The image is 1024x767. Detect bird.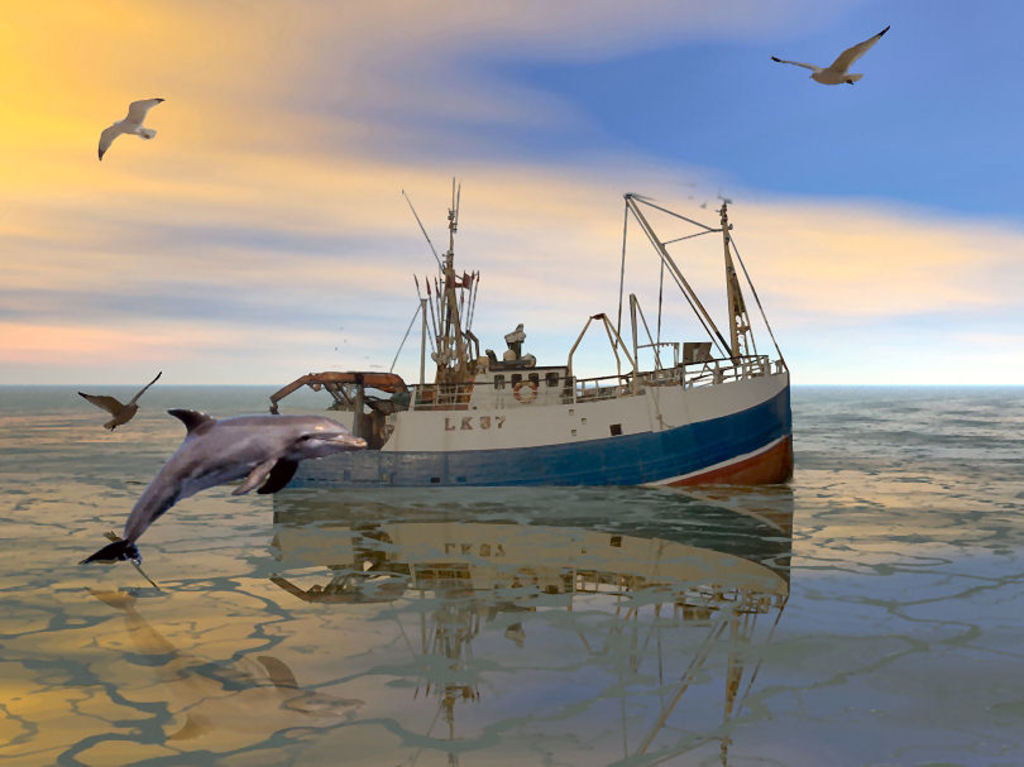
Detection: bbox=[91, 96, 168, 166].
